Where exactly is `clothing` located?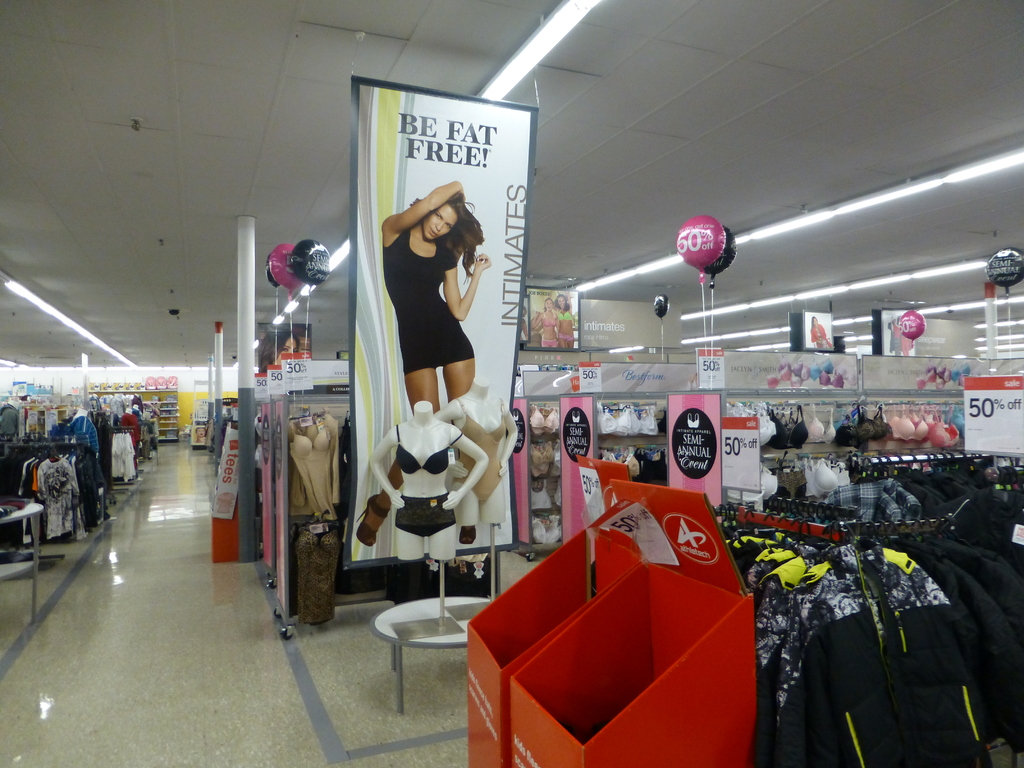
Its bounding box is region(457, 397, 508, 504).
